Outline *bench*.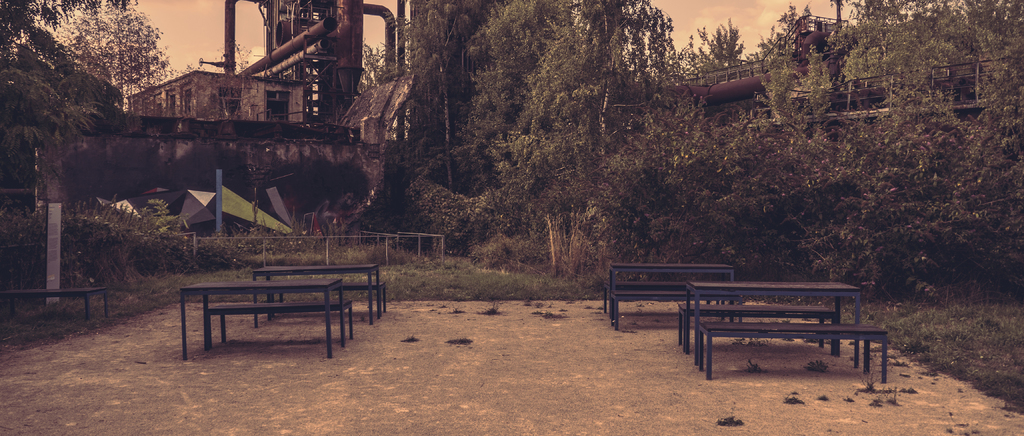
Outline: [x1=0, y1=285, x2=113, y2=323].
